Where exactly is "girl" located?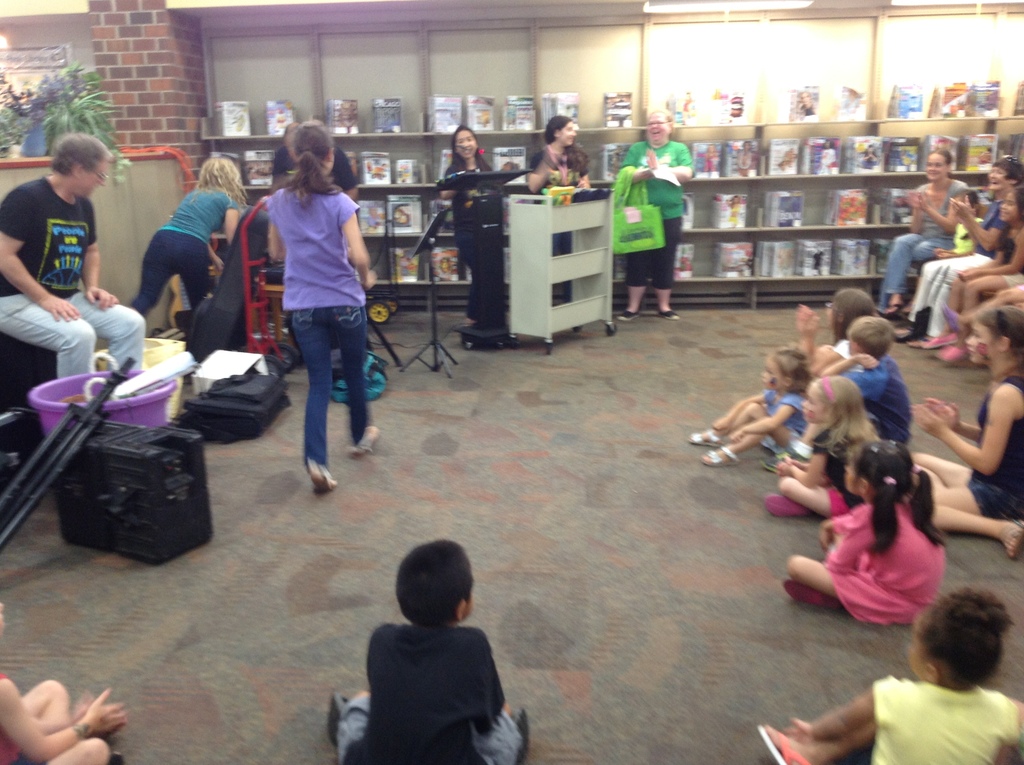
Its bounding box is x1=756 y1=597 x2=1023 y2=764.
